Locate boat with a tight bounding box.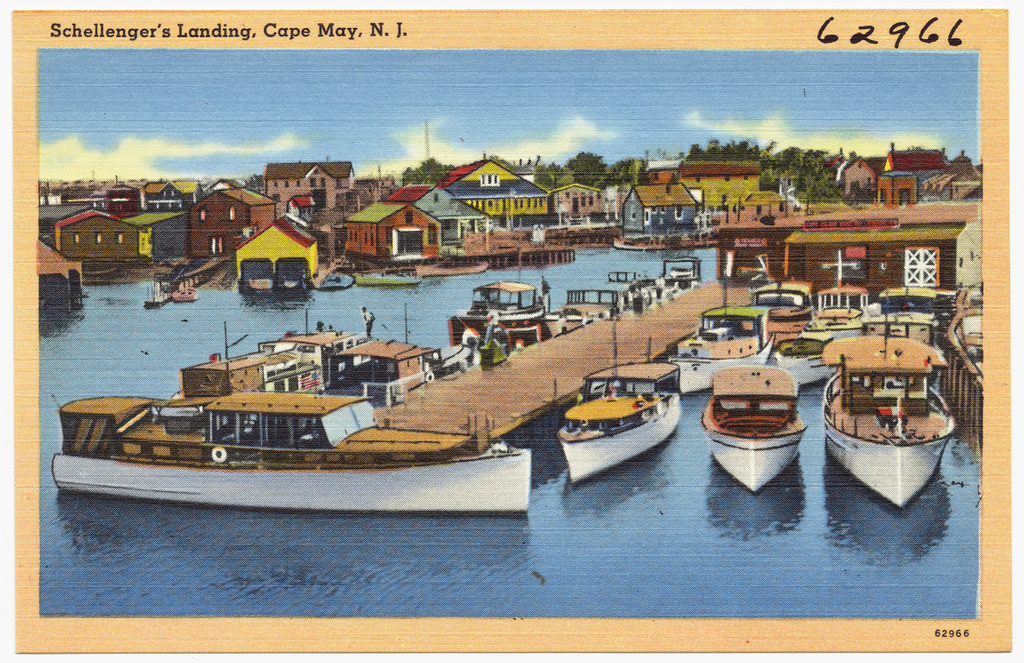
x1=182, y1=259, x2=700, y2=405.
